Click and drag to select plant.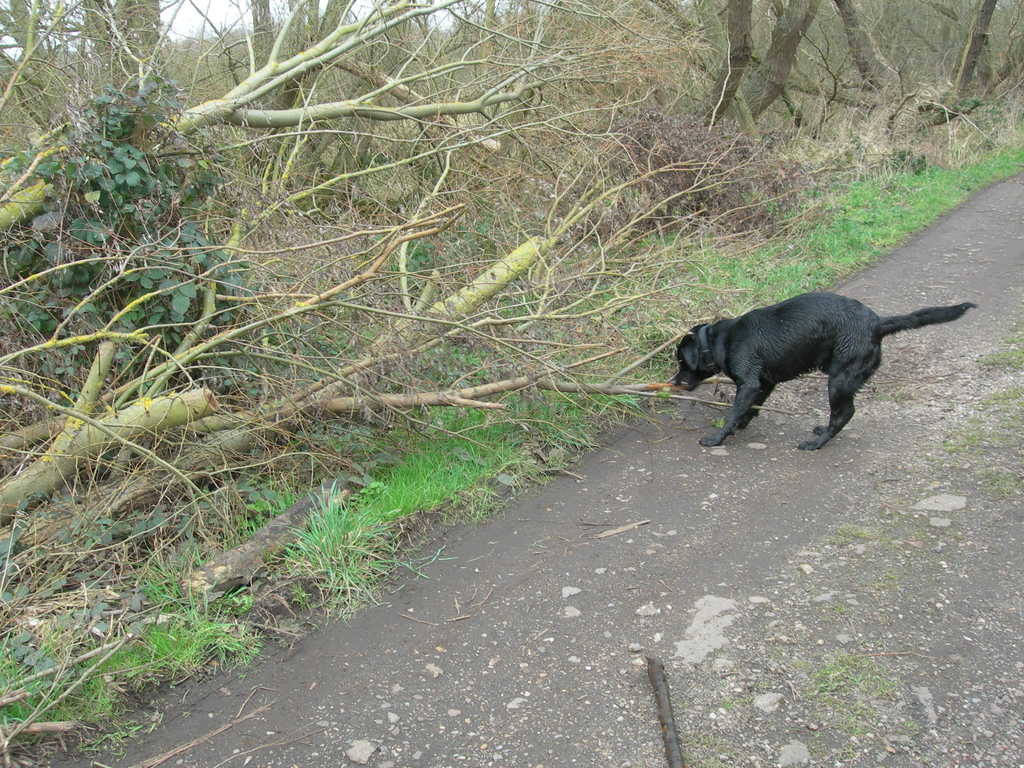
Selection: x1=806, y1=687, x2=923, y2=767.
